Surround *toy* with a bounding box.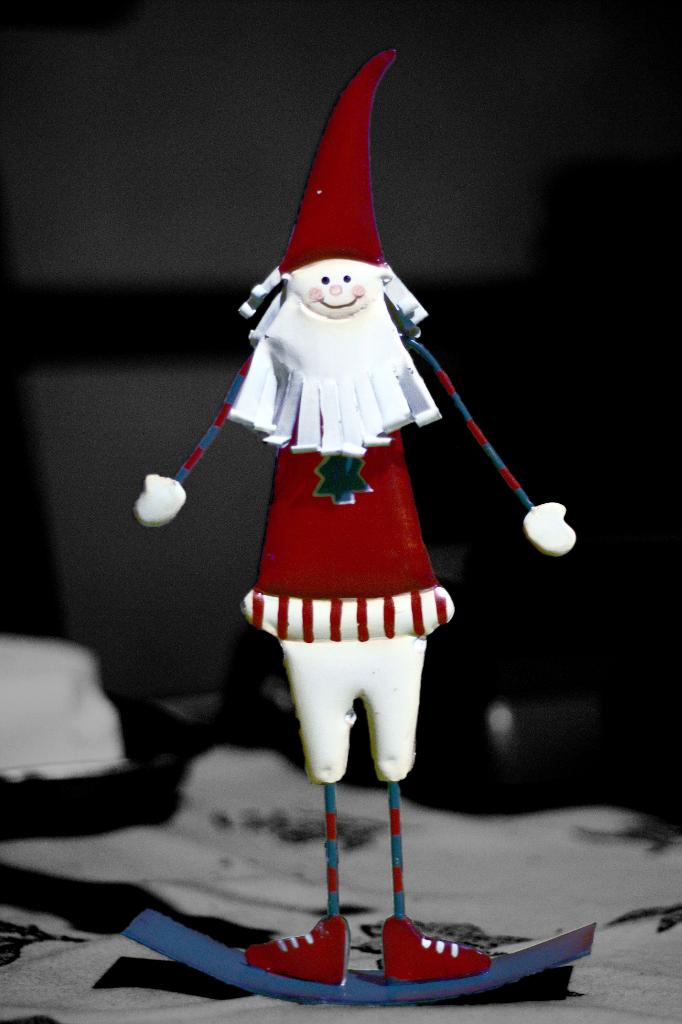
select_region(102, 27, 567, 851).
